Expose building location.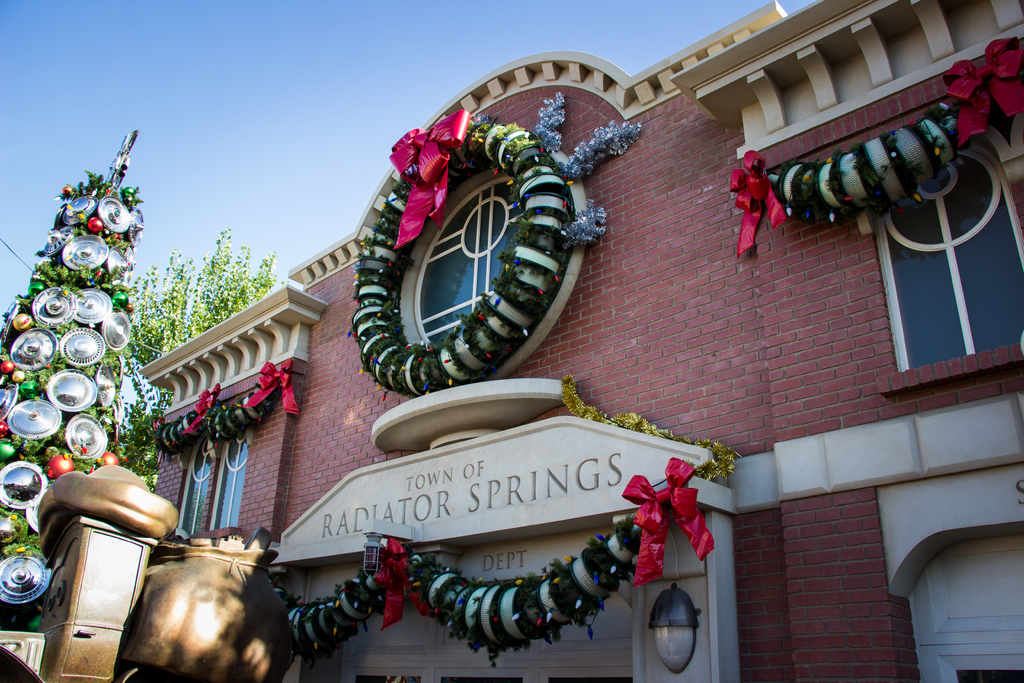
Exposed at region(139, 0, 1023, 682).
